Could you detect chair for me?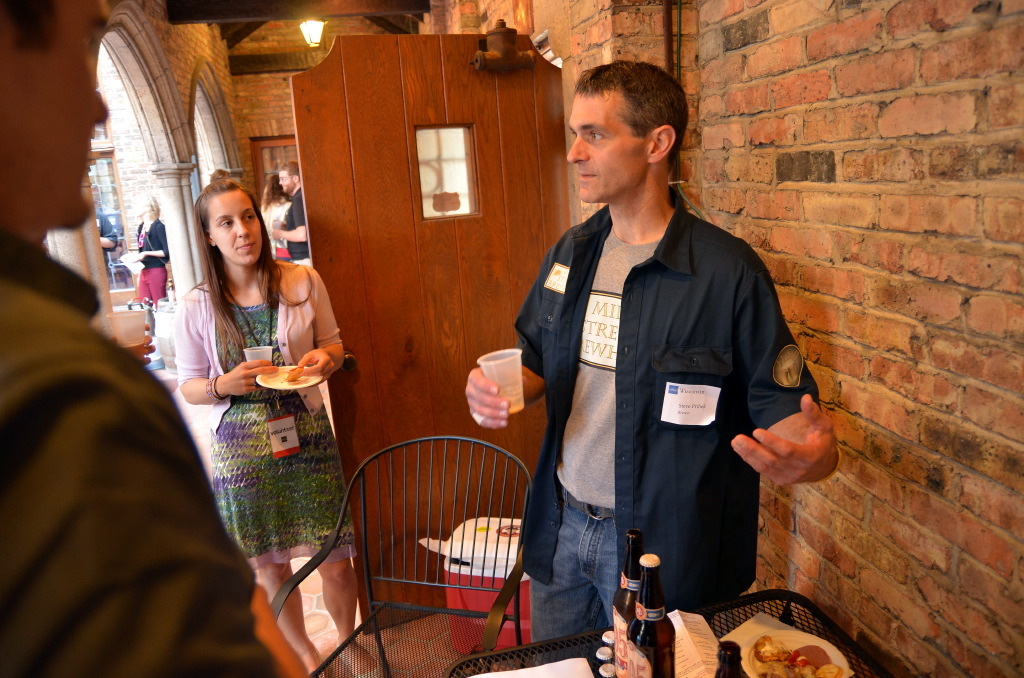
Detection result: box(273, 437, 533, 677).
